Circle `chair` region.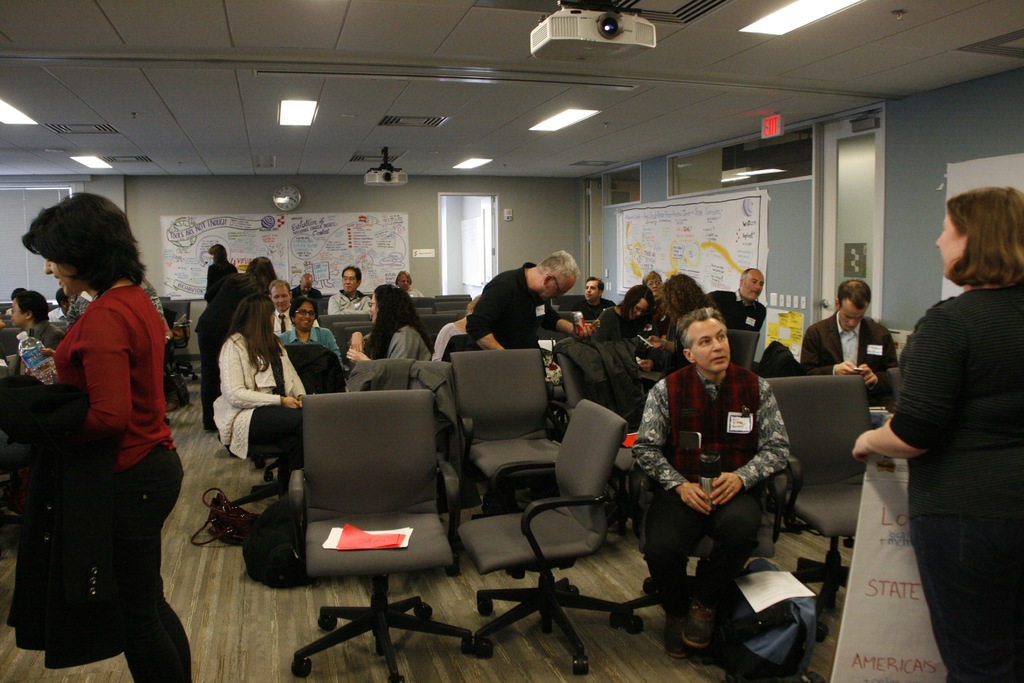
Region: <bbox>473, 396, 646, 668</bbox>.
